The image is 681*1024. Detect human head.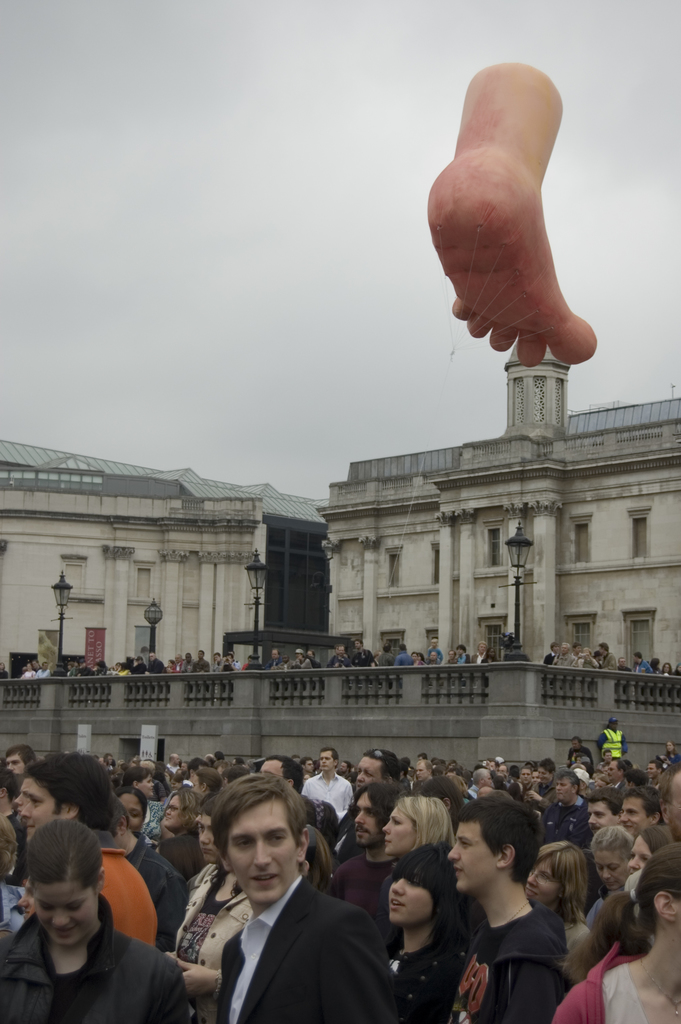
Detection: l=196, t=650, r=206, b=659.
